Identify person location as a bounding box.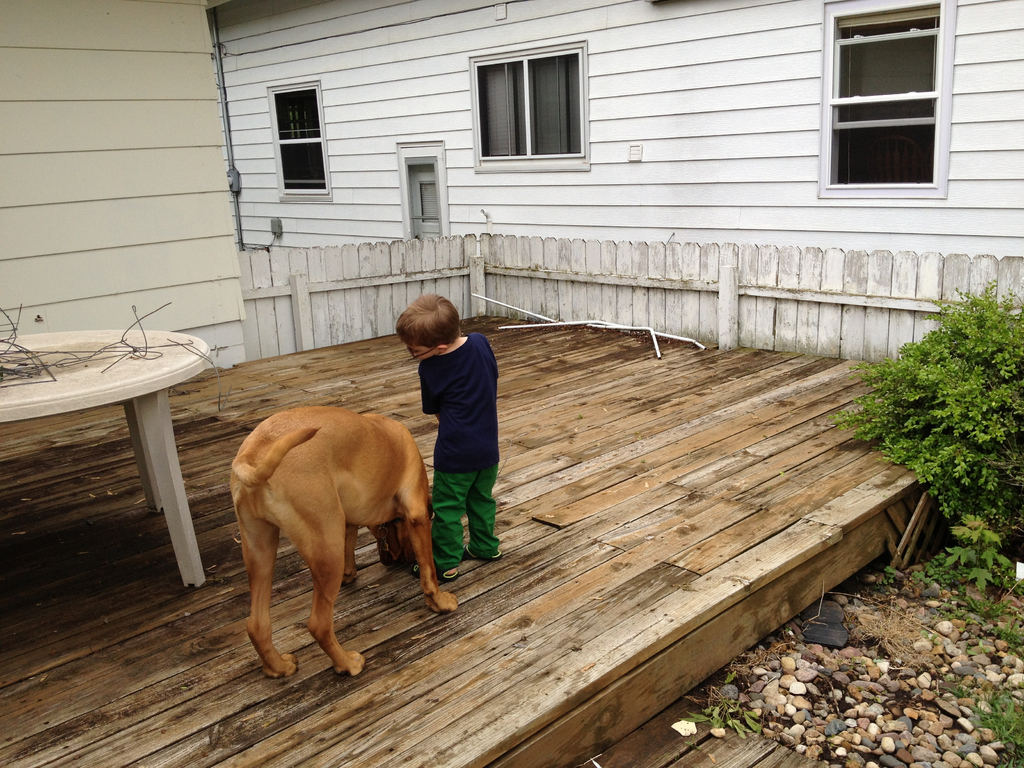
left=399, top=294, right=506, bottom=580.
